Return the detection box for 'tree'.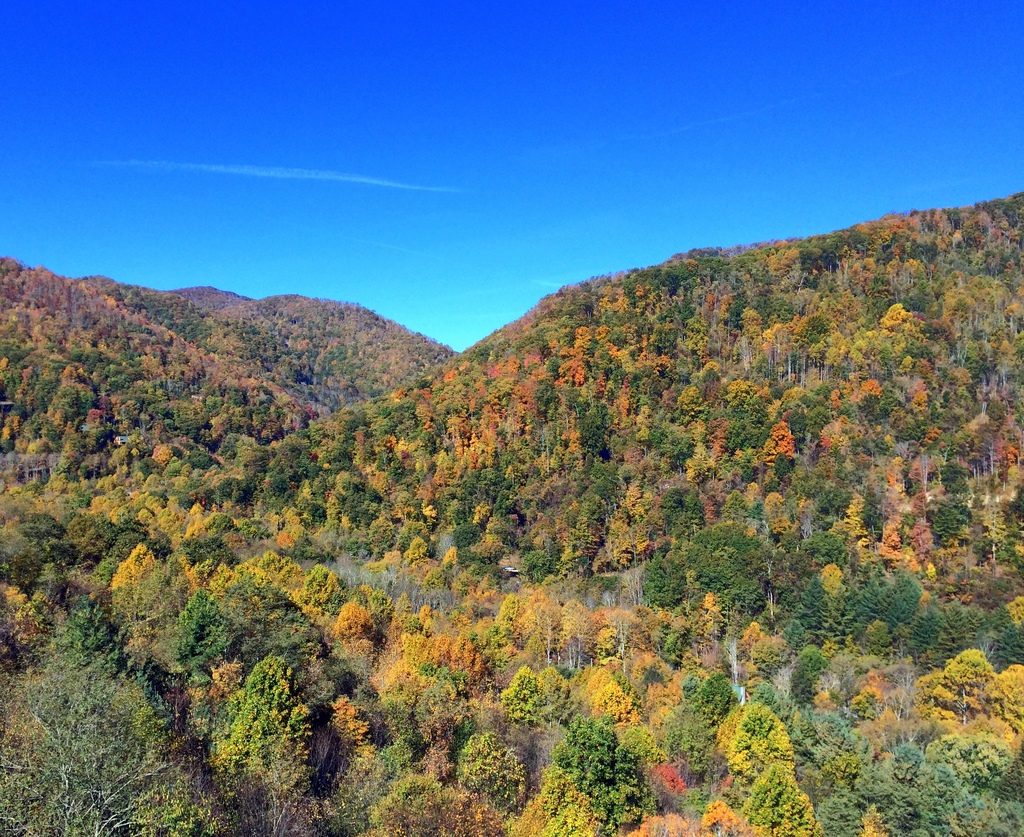
x1=550, y1=720, x2=651, y2=836.
